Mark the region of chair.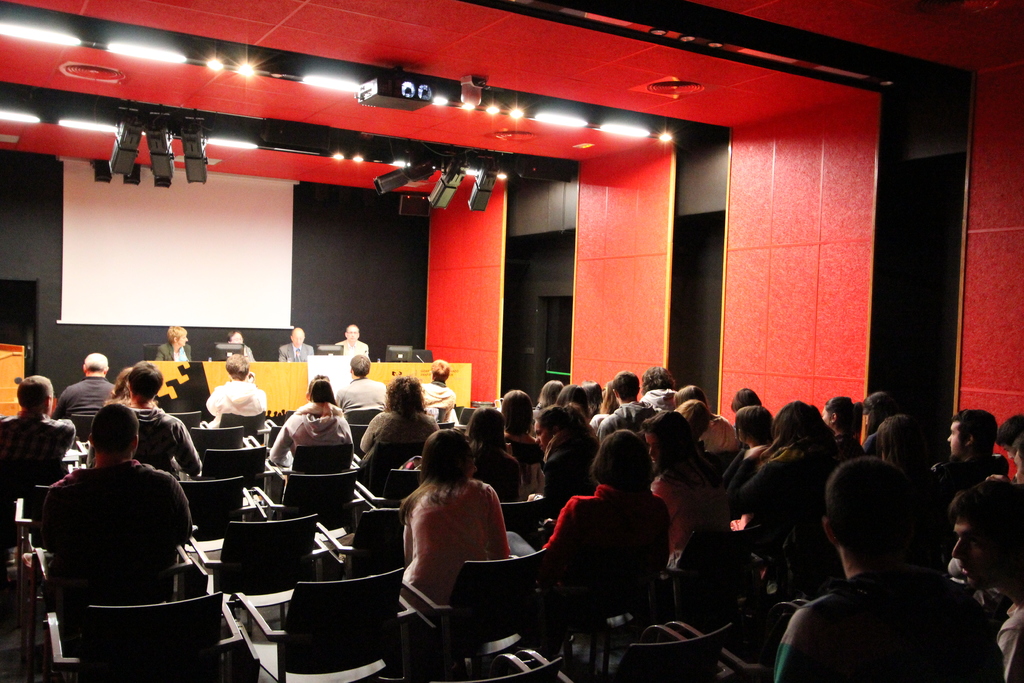
Region: region(143, 343, 164, 360).
